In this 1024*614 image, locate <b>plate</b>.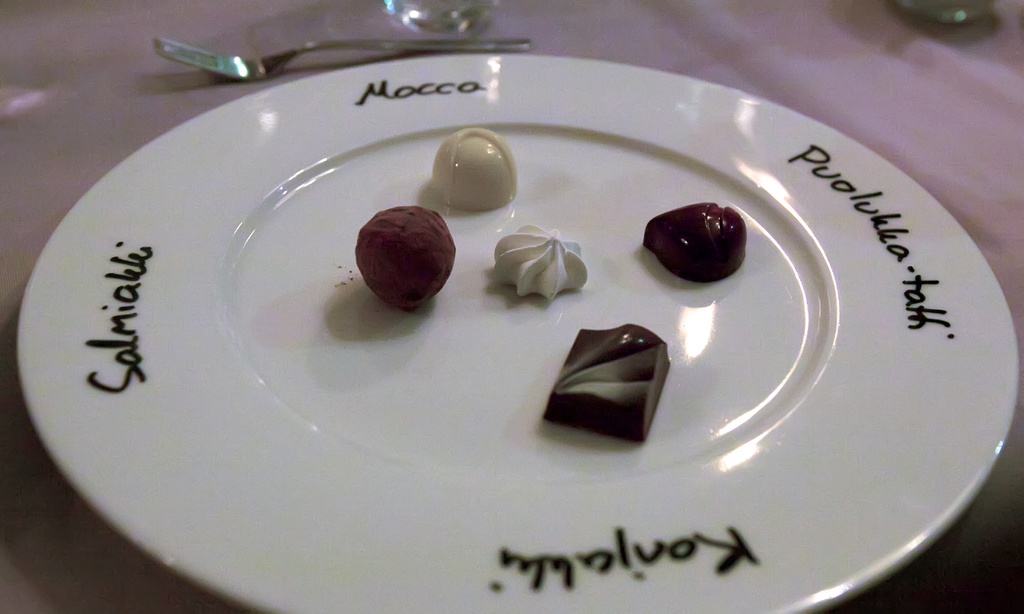
Bounding box: 74:25:982:578.
